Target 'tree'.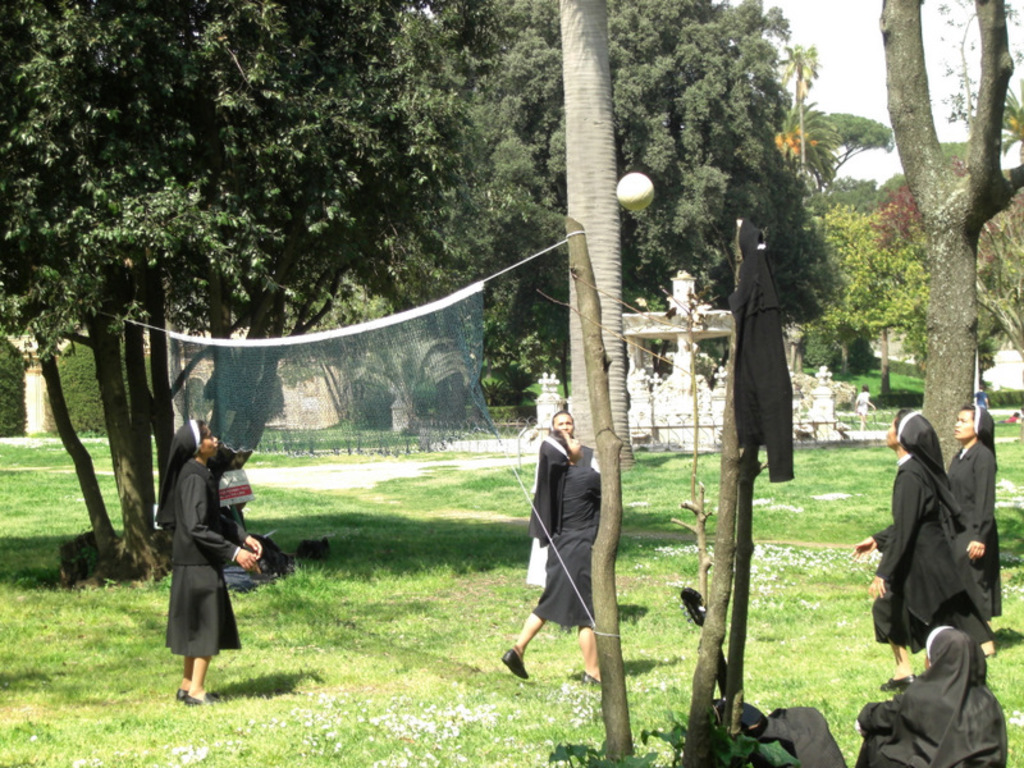
Target region: (x1=0, y1=0, x2=460, y2=573).
